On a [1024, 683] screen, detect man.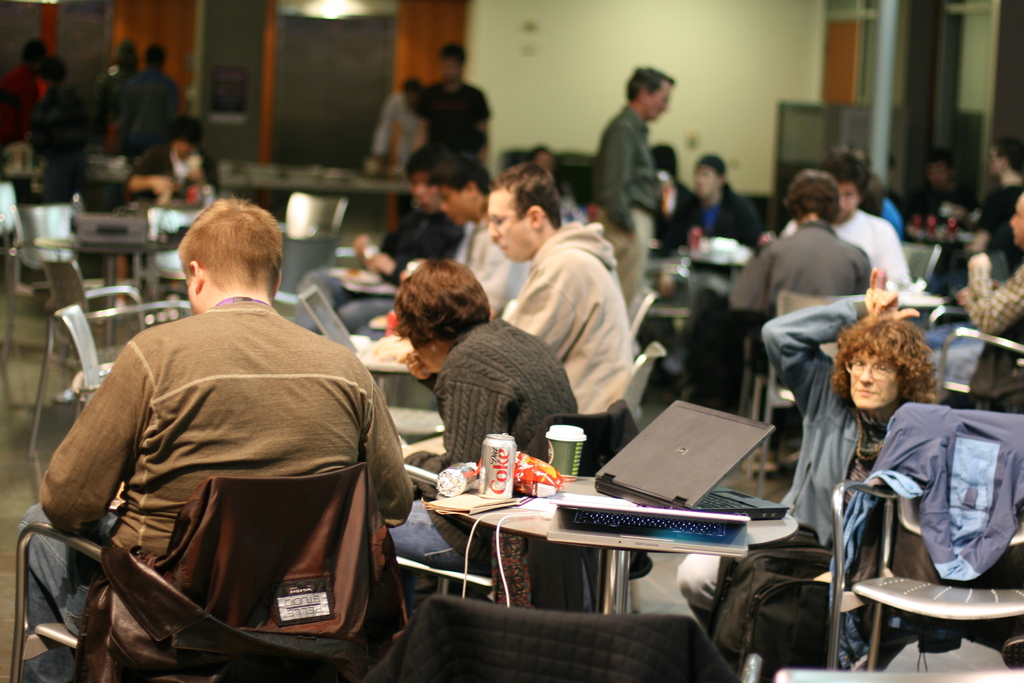
locate(300, 145, 466, 331).
